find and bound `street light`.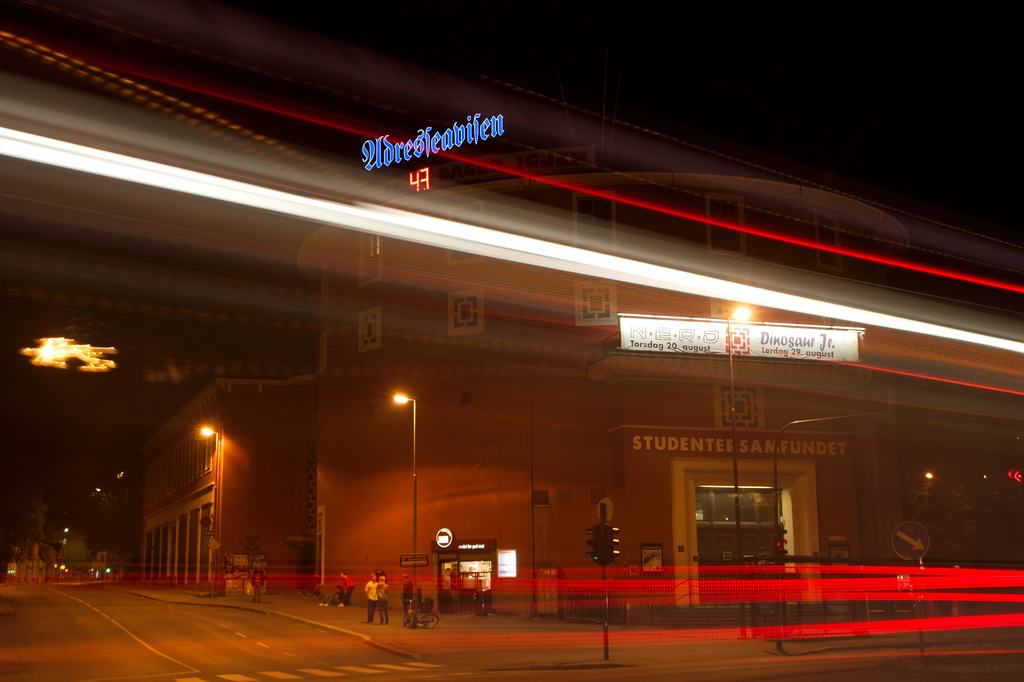
Bound: 390:385:415:578.
